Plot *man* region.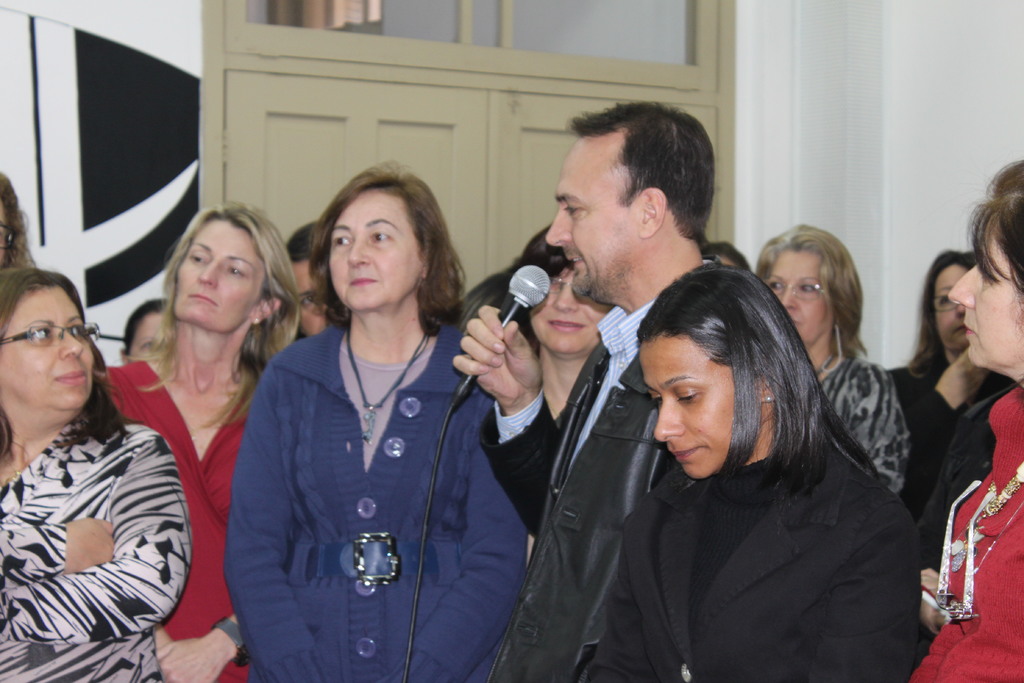
Plotted at left=447, top=90, right=723, bottom=682.
